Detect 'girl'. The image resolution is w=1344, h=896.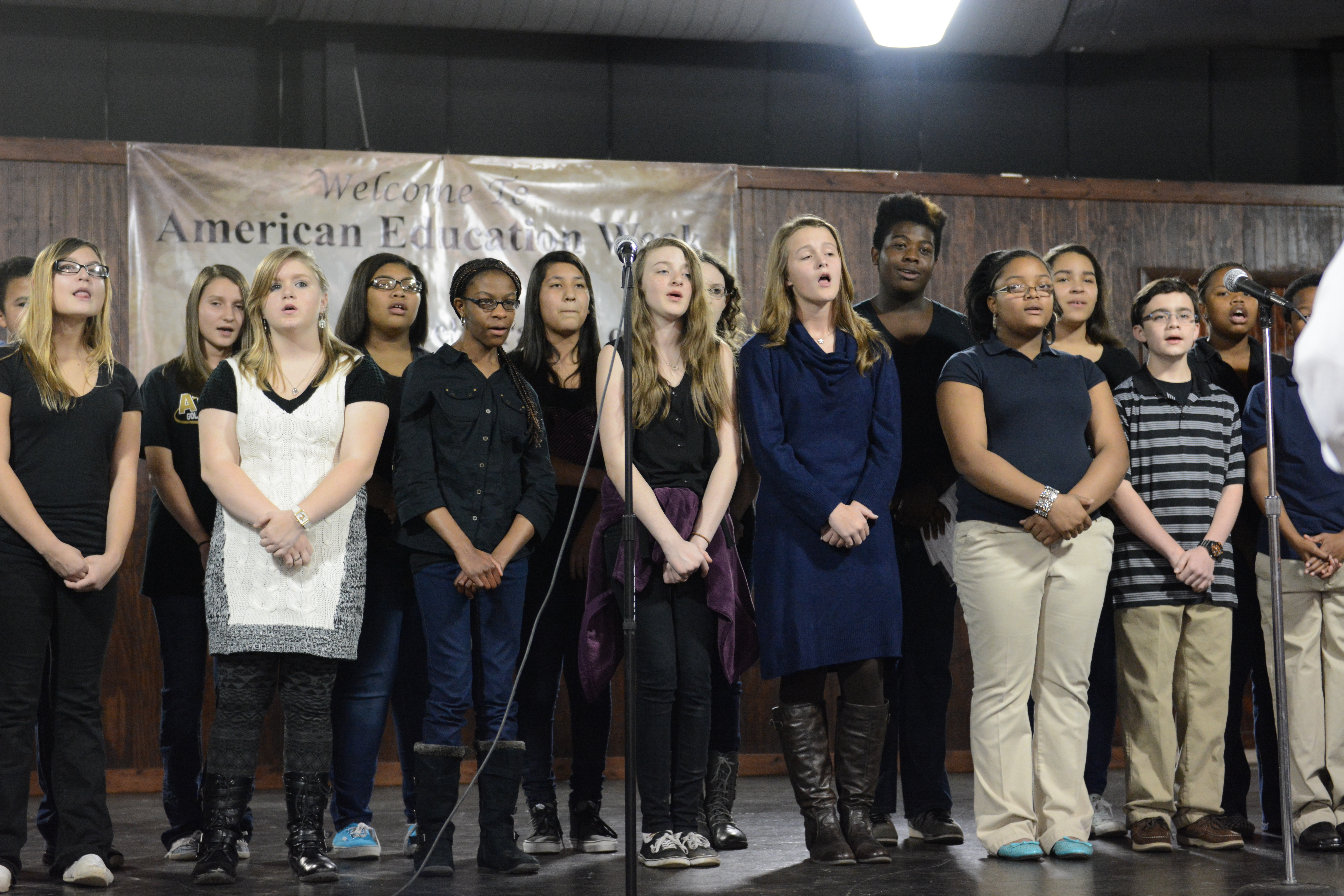
BBox(166, 49, 202, 192).
